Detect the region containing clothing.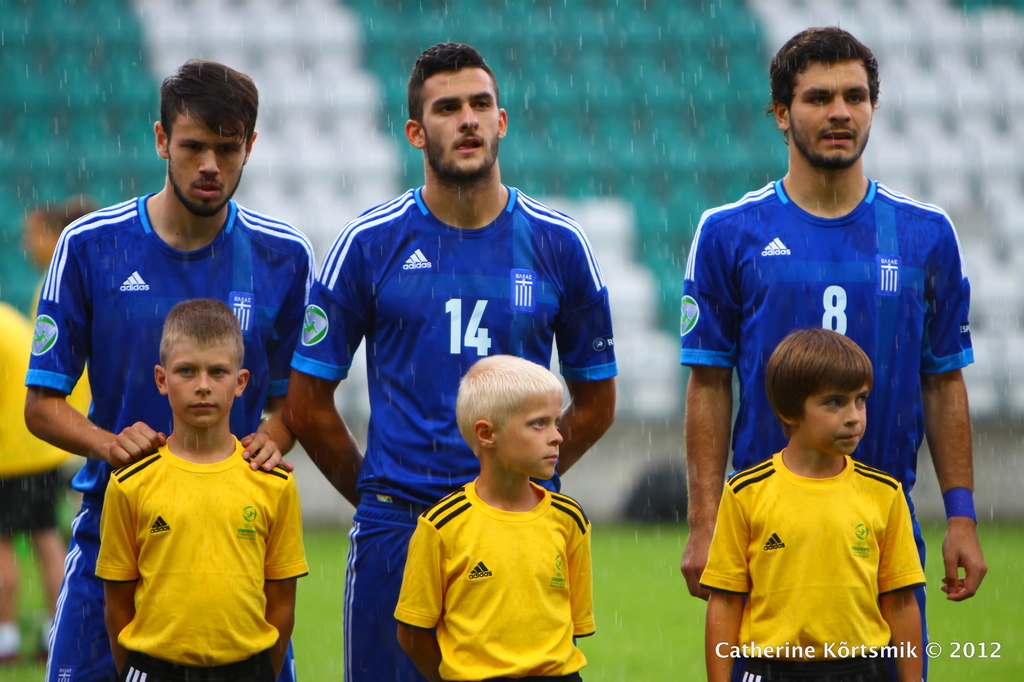
<region>85, 430, 310, 679</region>.
